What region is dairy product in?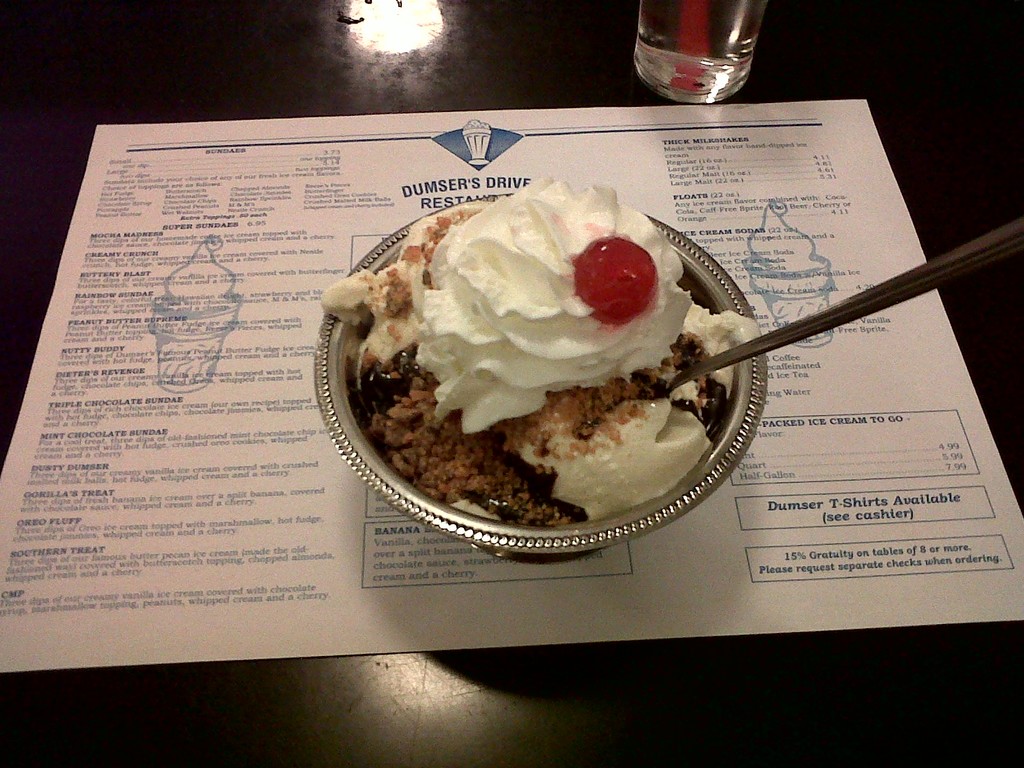
left=362, top=188, right=741, bottom=493.
